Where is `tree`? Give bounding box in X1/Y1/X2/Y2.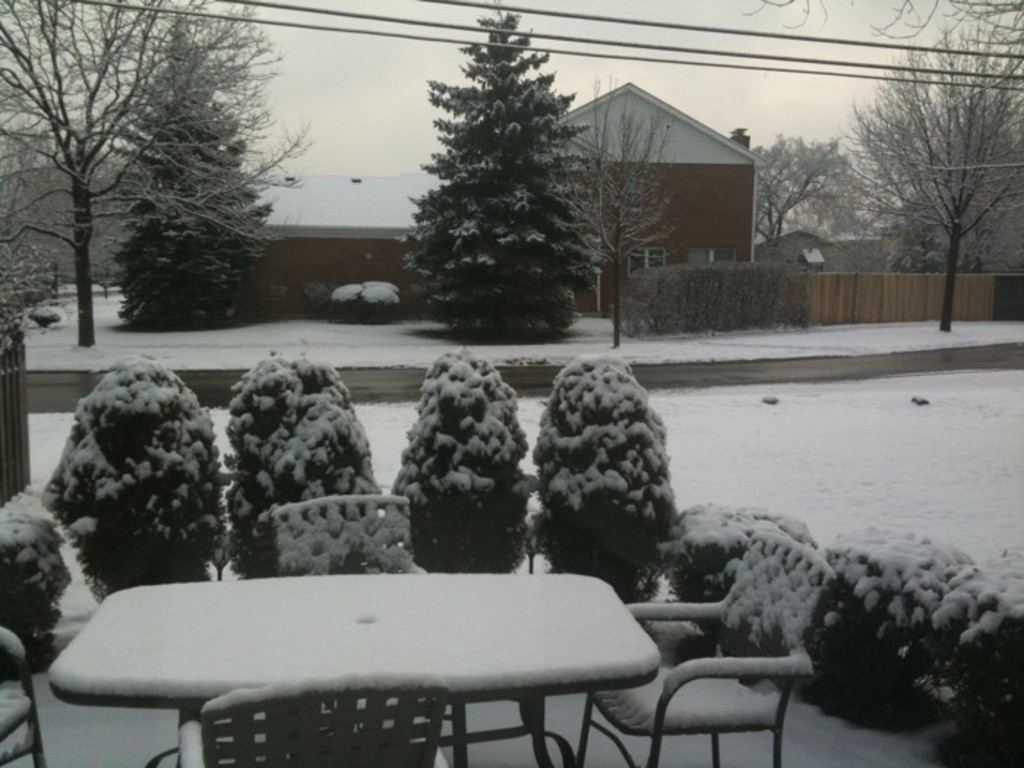
0/0/304/345.
